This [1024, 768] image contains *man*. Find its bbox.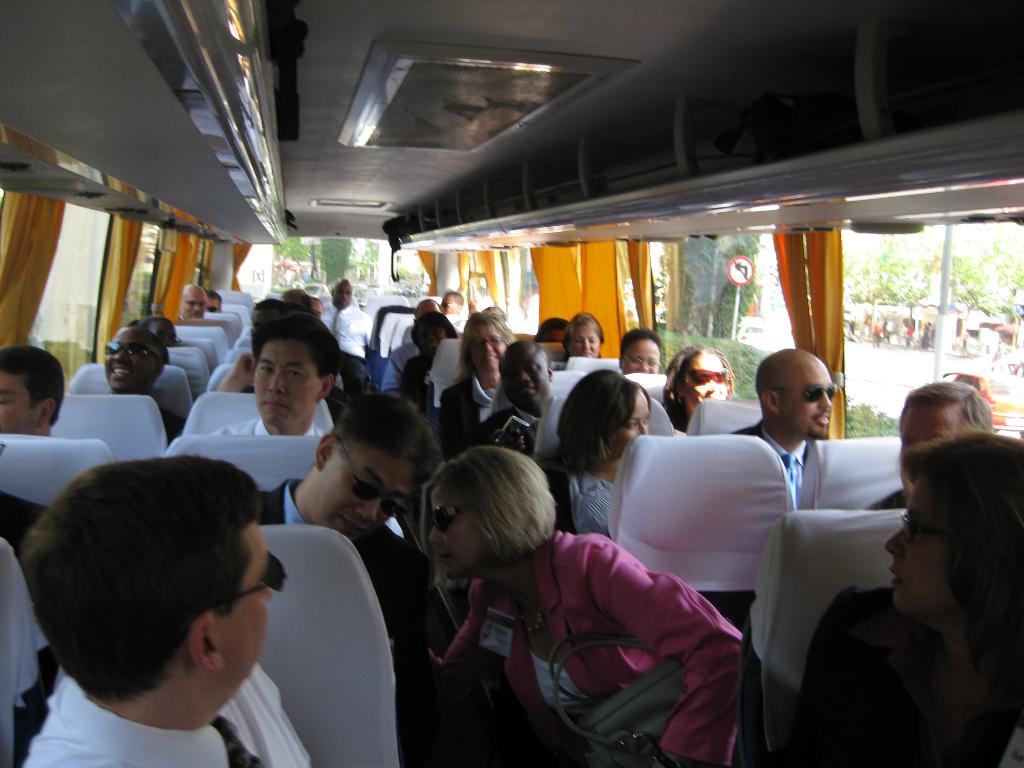
box=[438, 292, 469, 312].
